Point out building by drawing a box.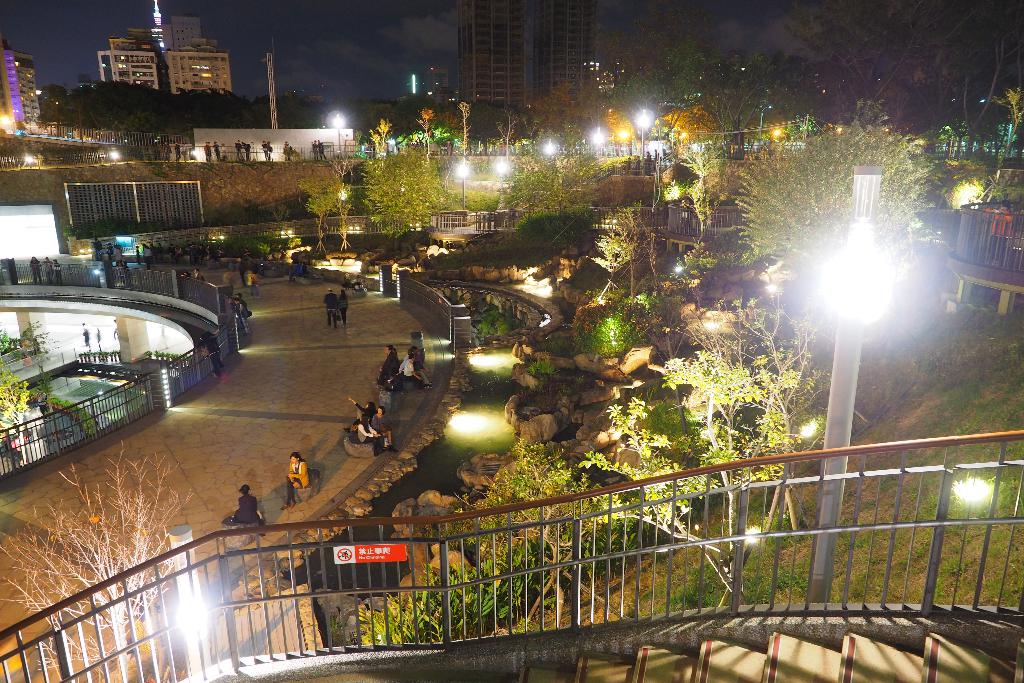
l=454, t=0, r=597, b=114.
